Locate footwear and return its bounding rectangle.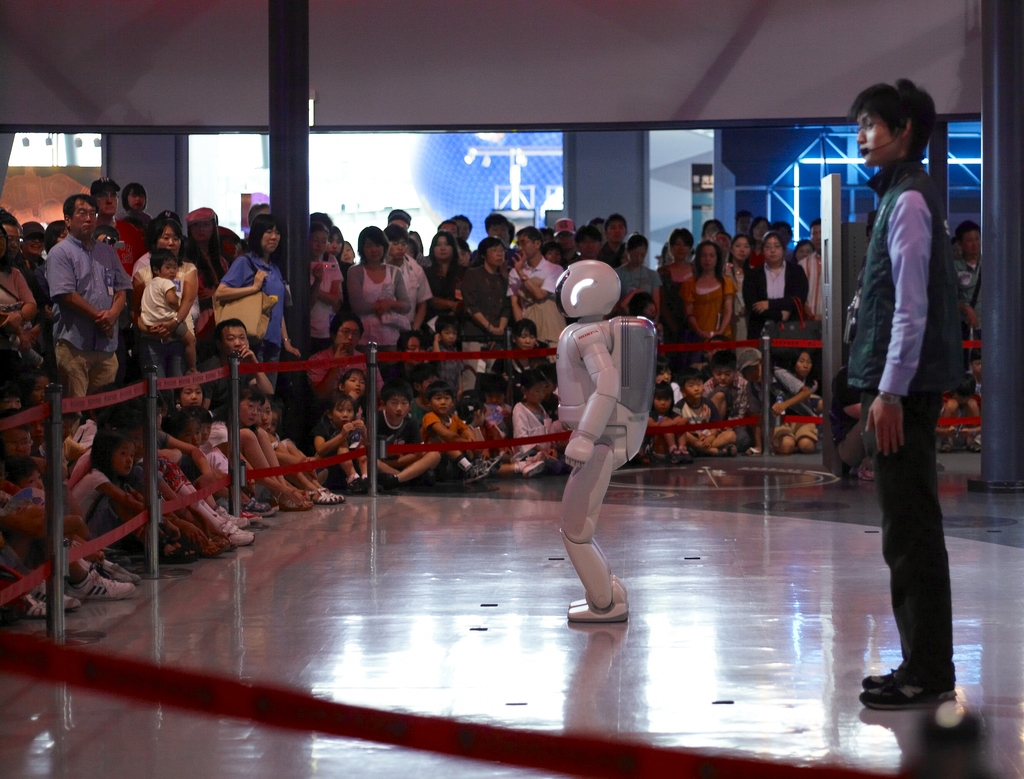
rect(525, 451, 543, 463).
